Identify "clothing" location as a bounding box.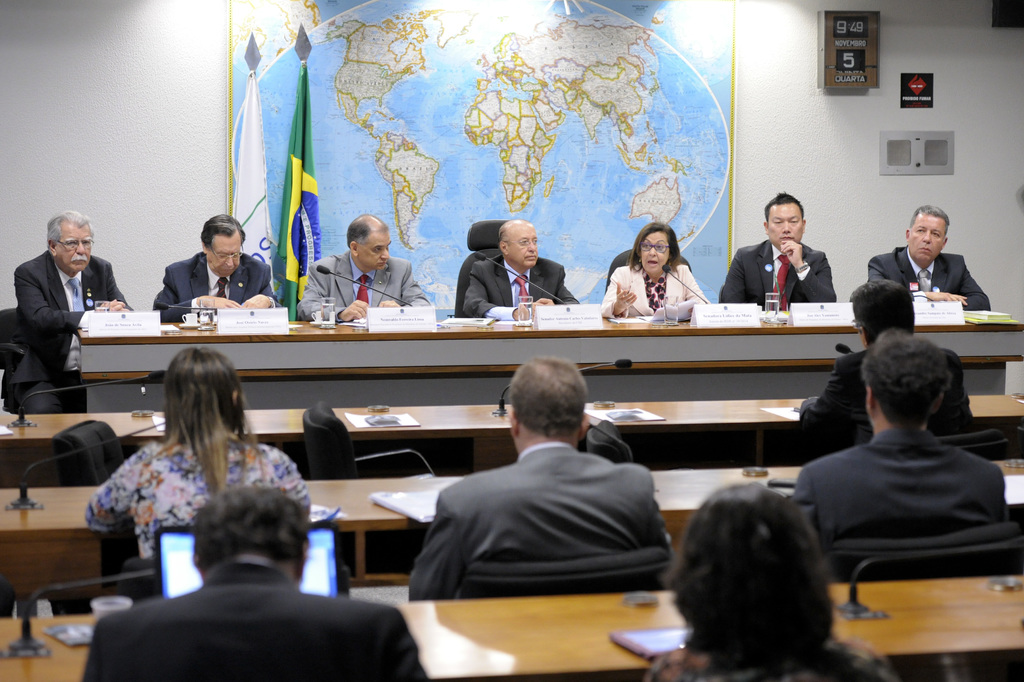
[left=800, top=345, right=973, bottom=449].
